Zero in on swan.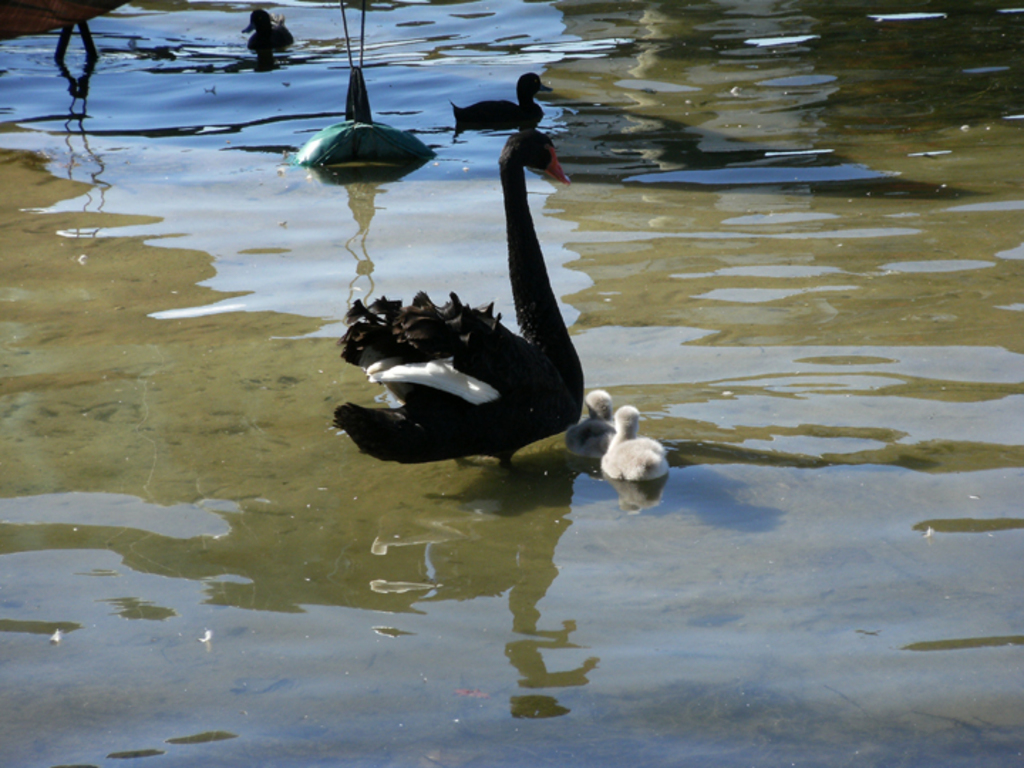
Zeroed in: x1=239, y1=10, x2=302, y2=58.
